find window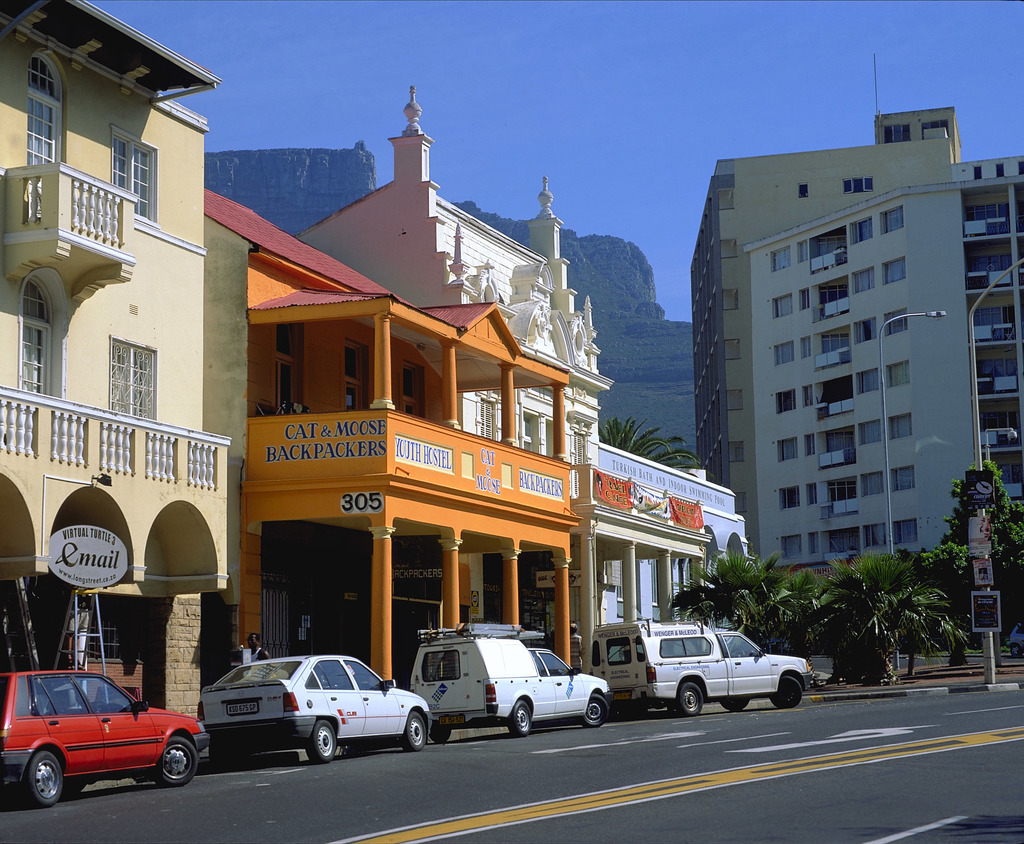
l=777, t=437, r=799, b=463
